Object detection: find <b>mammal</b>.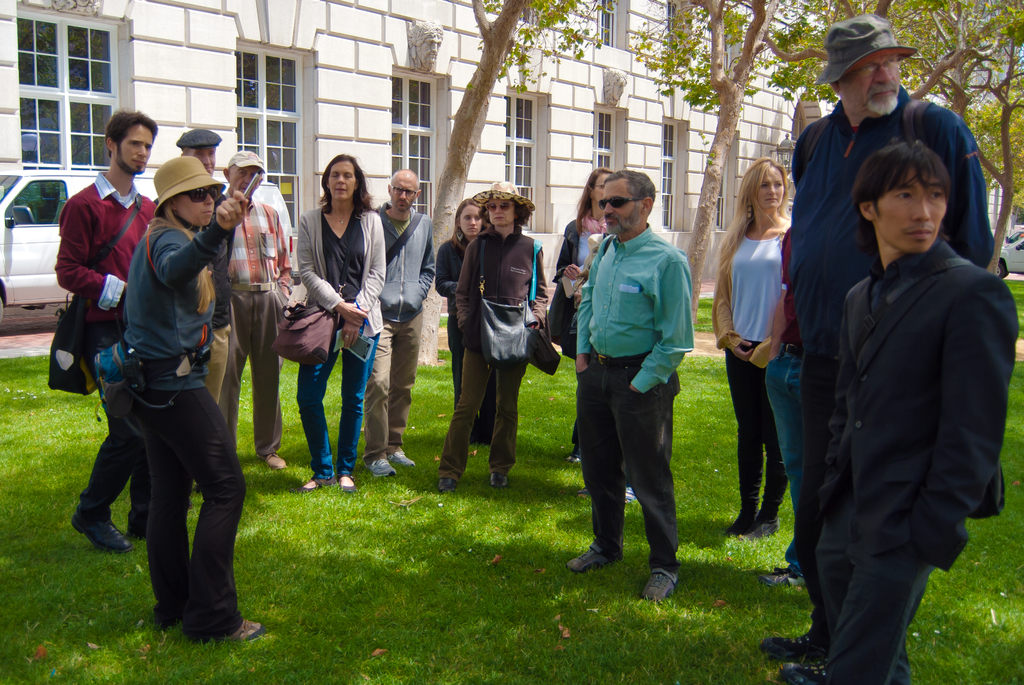
{"x1": 759, "y1": 13, "x2": 1002, "y2": 663}.
